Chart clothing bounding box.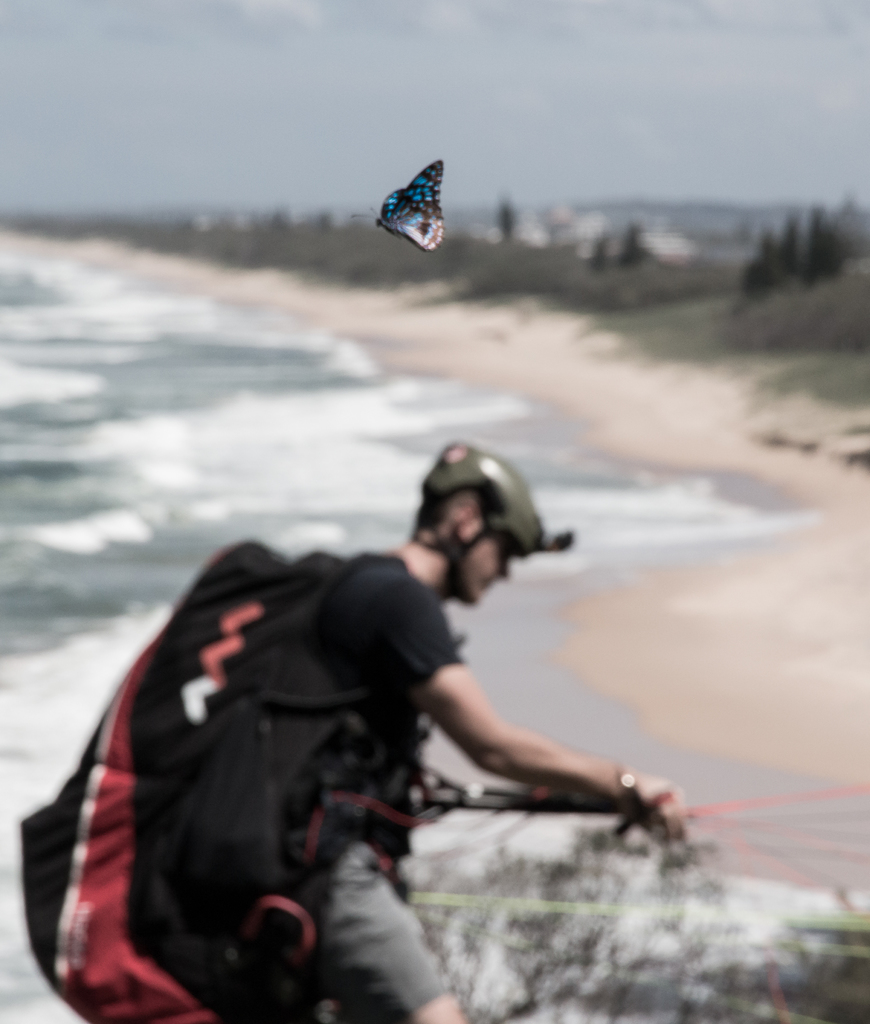
Charted: 290,561,472,1023.
